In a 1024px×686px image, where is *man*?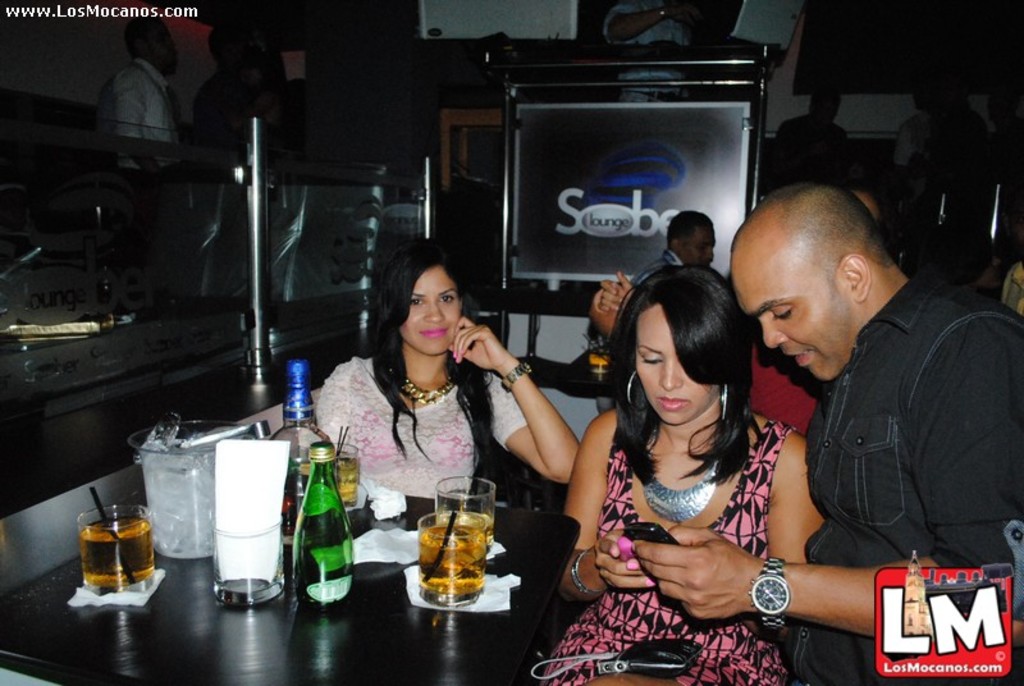
<region>631, 203, 972, 651</region>.
